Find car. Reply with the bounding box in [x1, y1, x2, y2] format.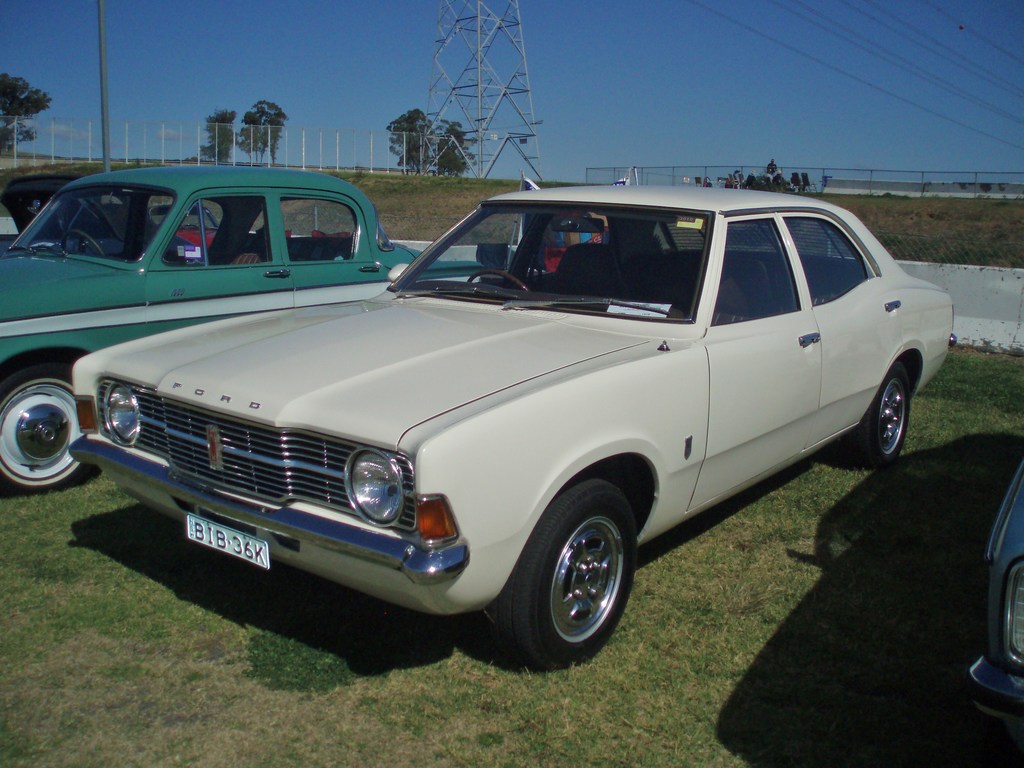
[0, 164, 214, 264].
